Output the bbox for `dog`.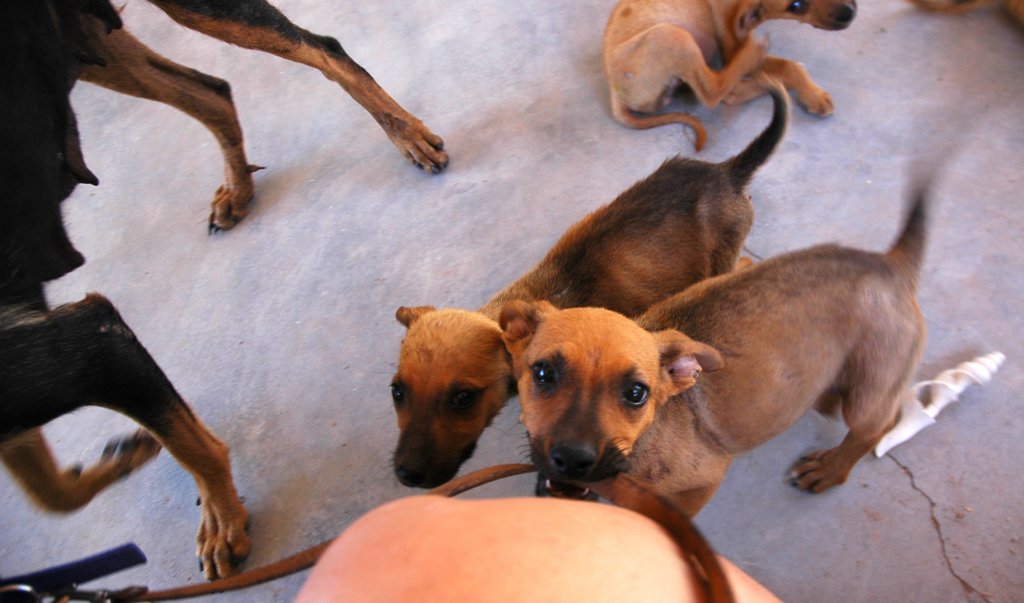
detection(388, 73, 792, 495).
